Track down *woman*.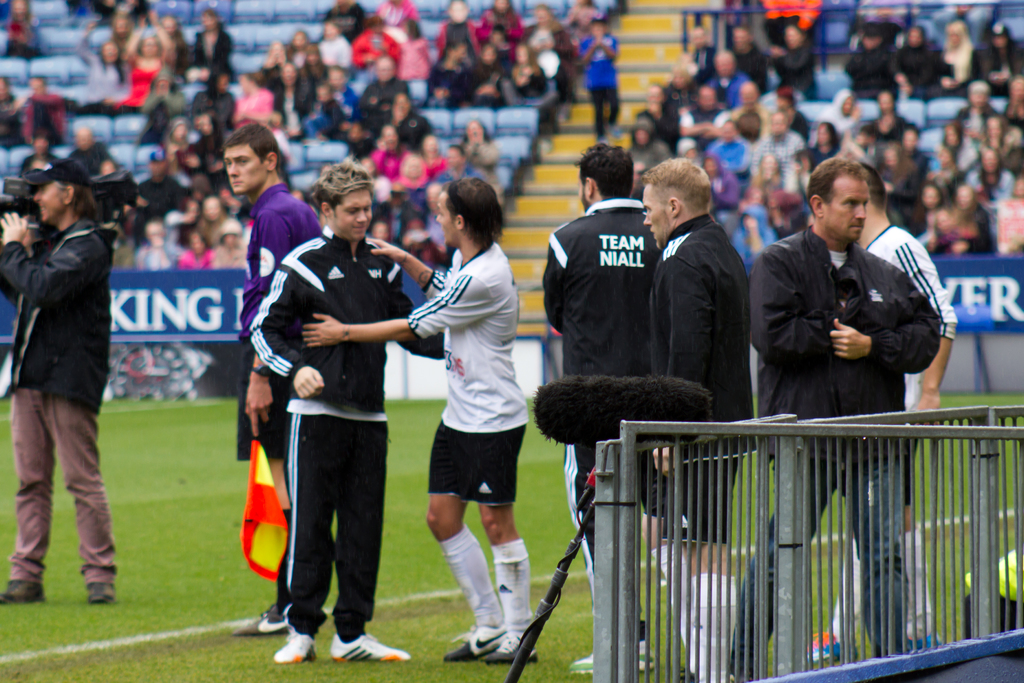
Tracked to rect(423, 35, 470, 106).
